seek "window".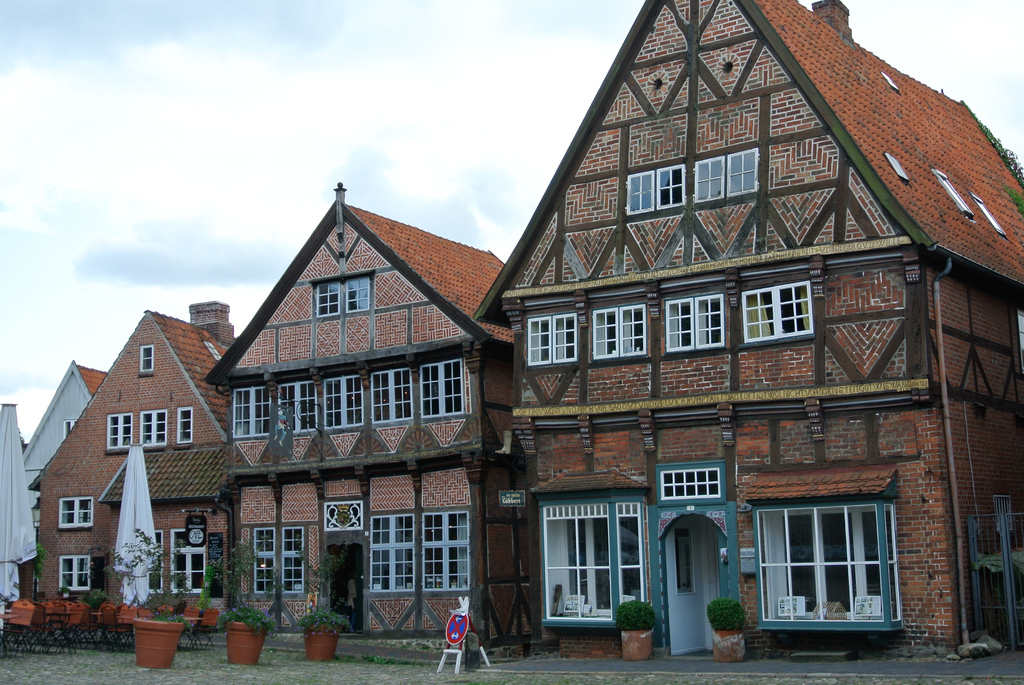
crop(739, 278, 815, 342).
